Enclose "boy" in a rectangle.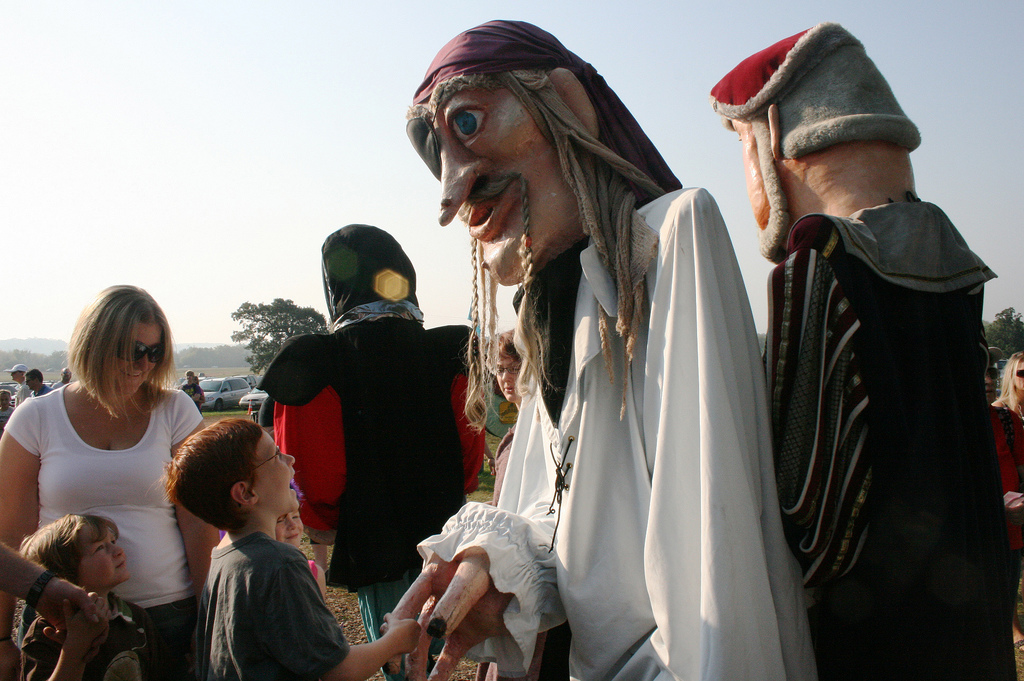
box(162, 414, 423, 680).
